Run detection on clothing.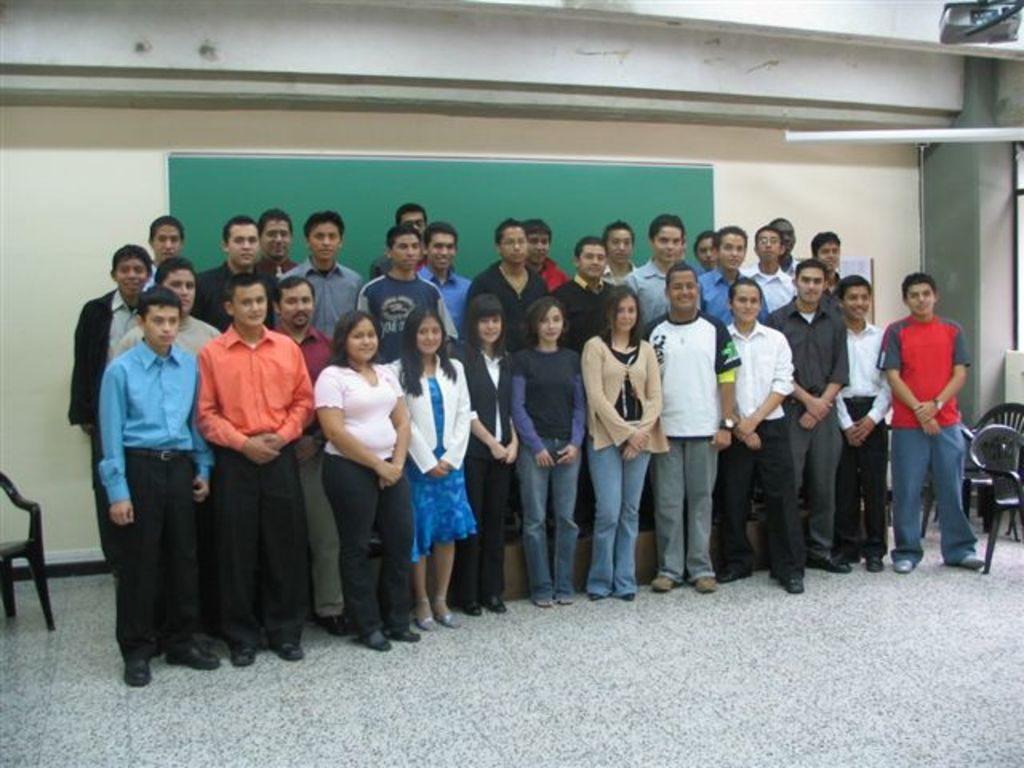
Result: <region>834, 312, 894, 558</region>.
